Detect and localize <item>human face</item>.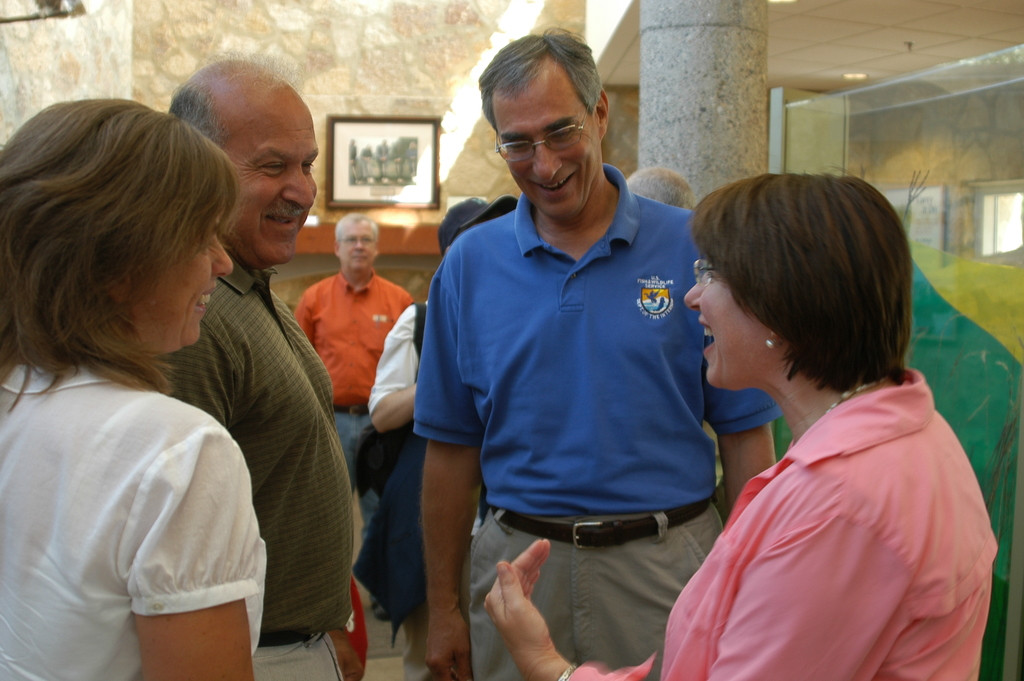
Localized at box(223, 88, 324, 263).
